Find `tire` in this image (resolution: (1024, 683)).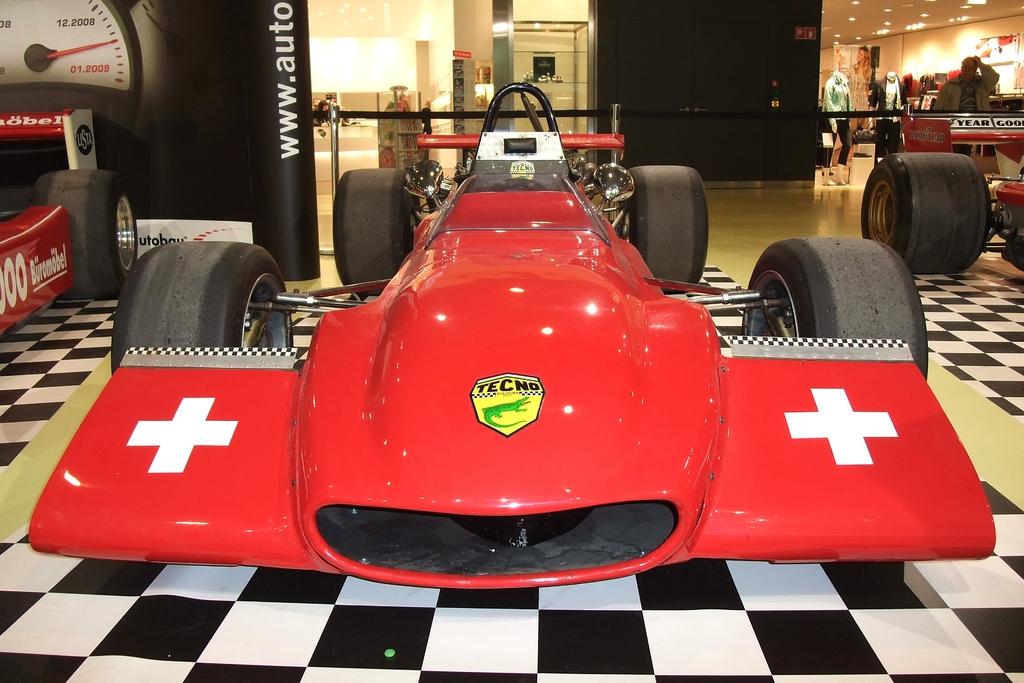
334,169,414,293.
